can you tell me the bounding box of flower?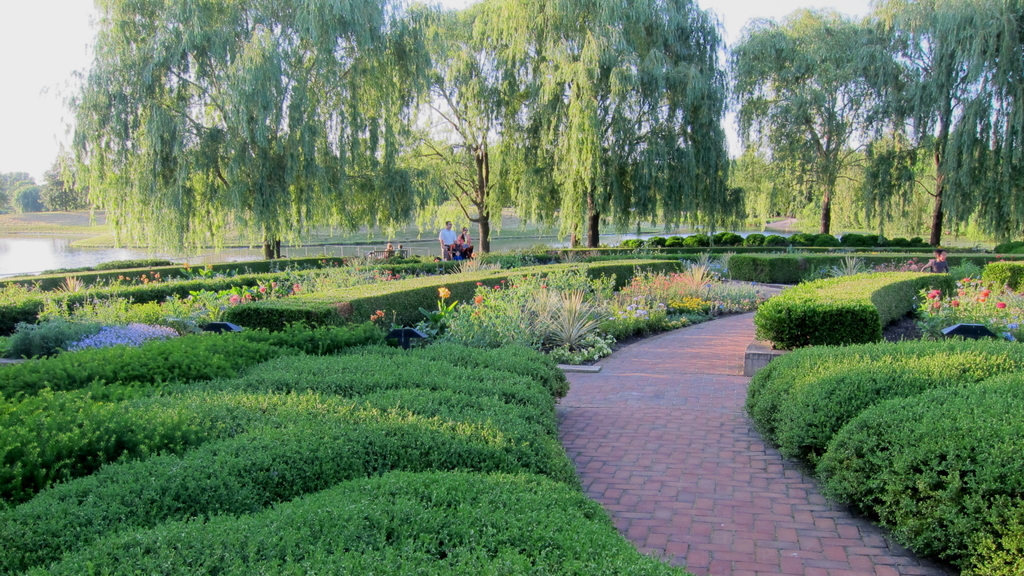
[927,289,940,301].
